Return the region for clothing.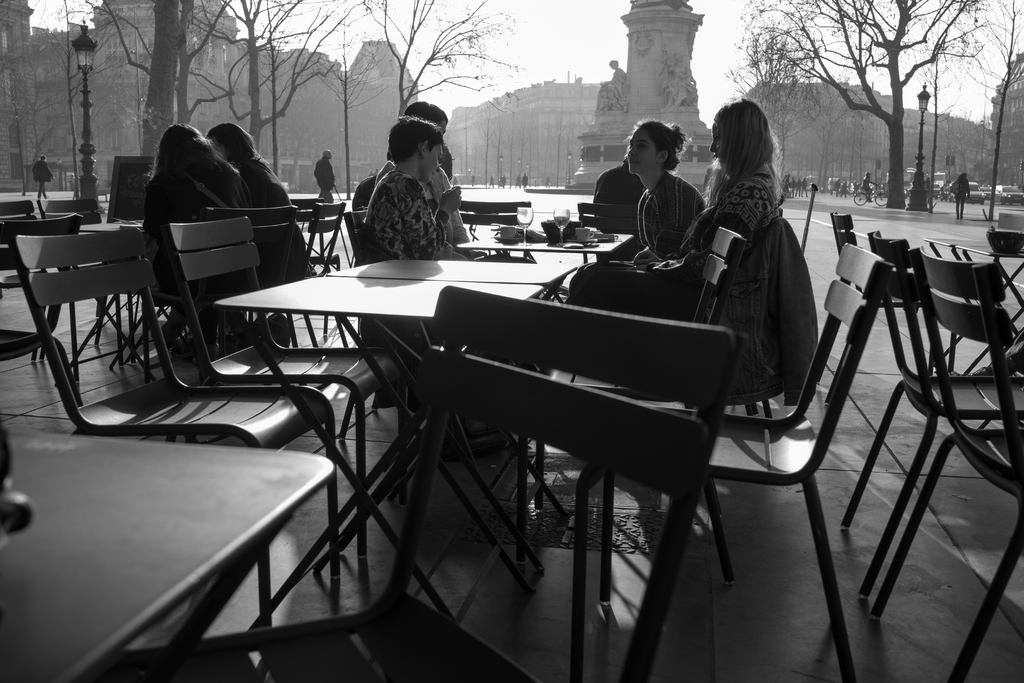
(131,150,249,313).
